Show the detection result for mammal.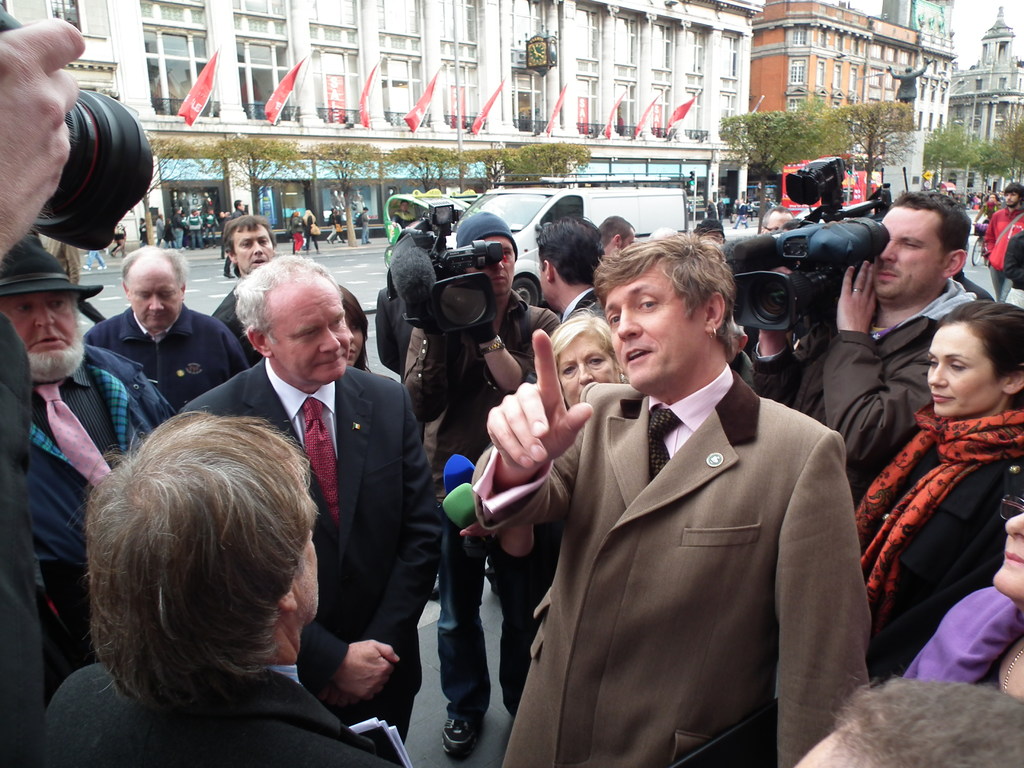
Rect(598, 212, 636, 259).
